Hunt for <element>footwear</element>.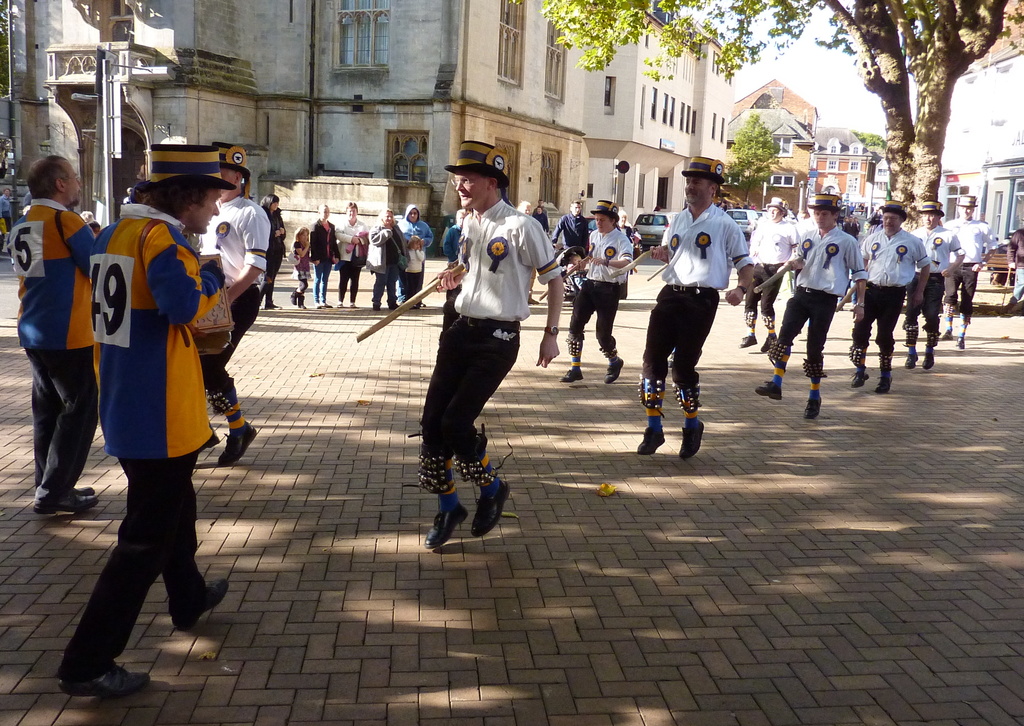
Hunted down at (x1=388, y1=302, x2=394, y2=310).
